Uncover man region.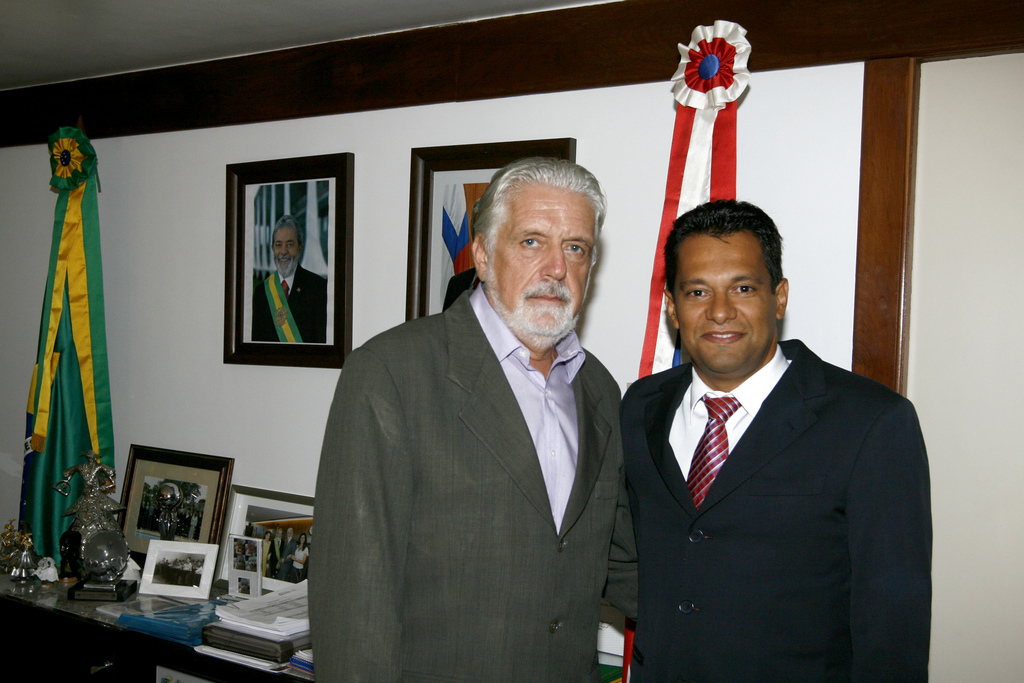
Uncovered: <box>312,163,641,682</box>.
